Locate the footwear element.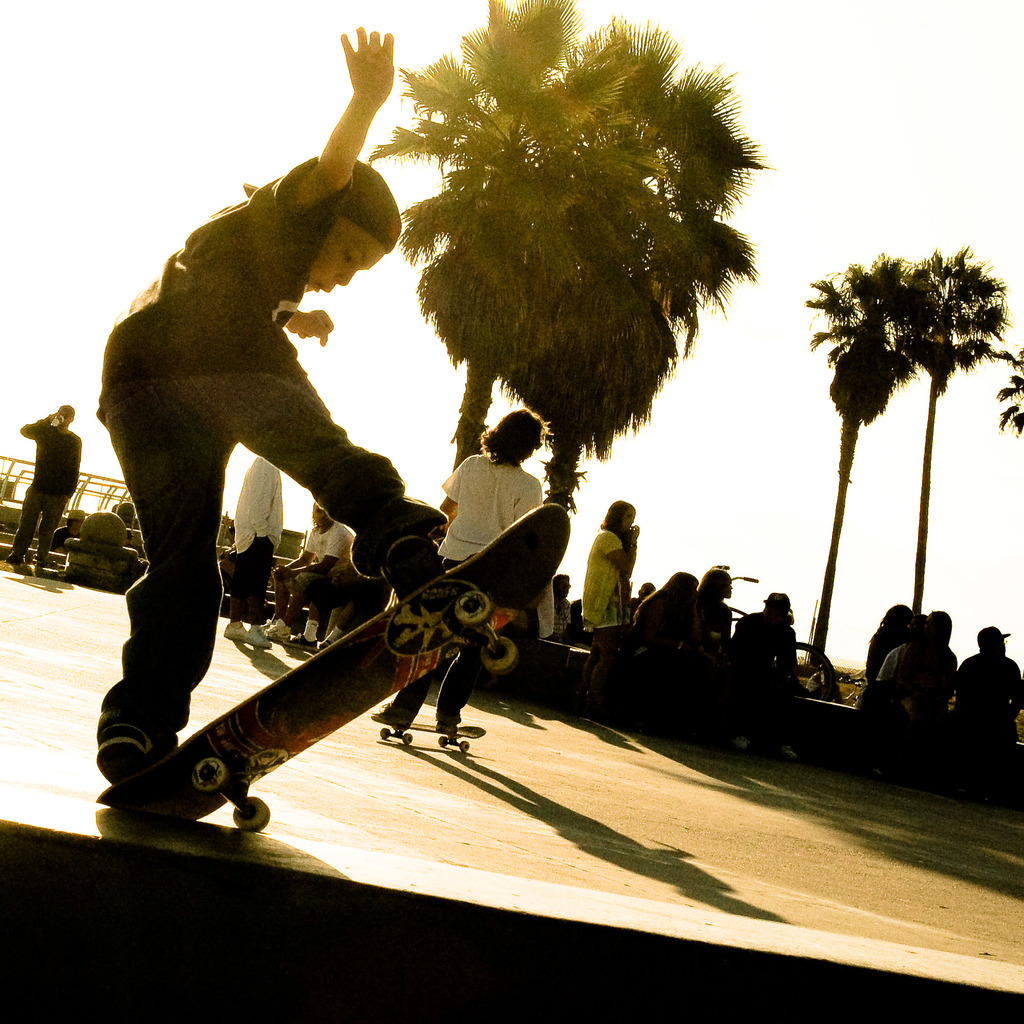
Element bbox: {"left": 42, "top": 560, "right": 57, "bottom": 571}.
